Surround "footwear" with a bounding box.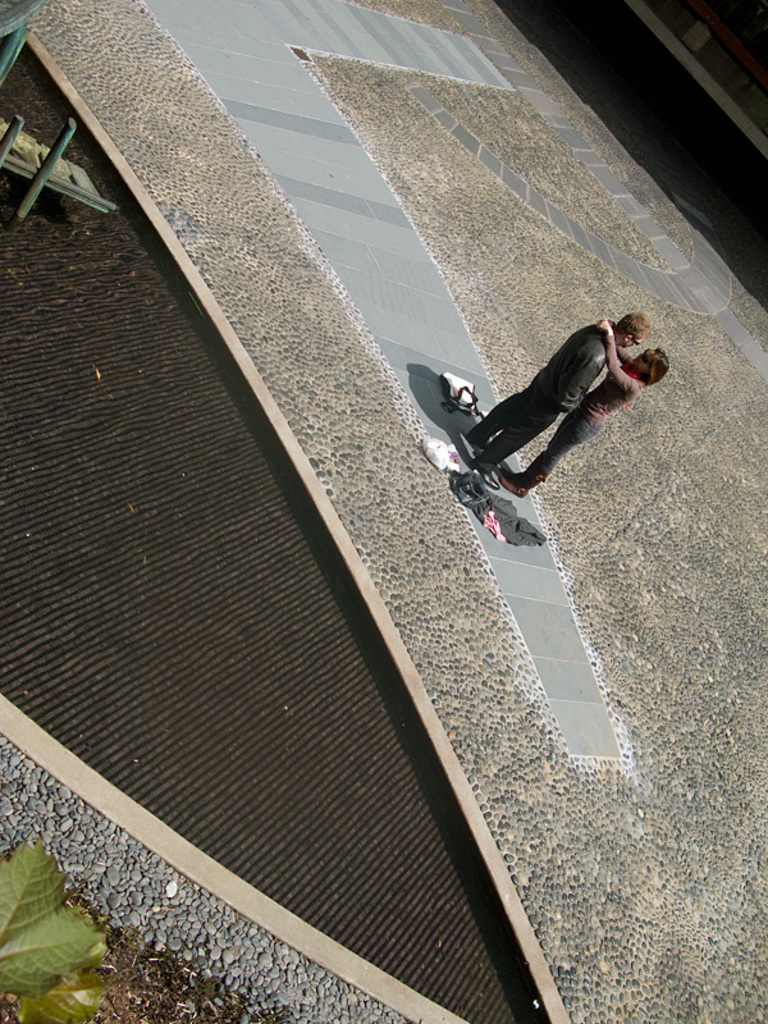
[left=467, top=457, right=503, bottom=471].
